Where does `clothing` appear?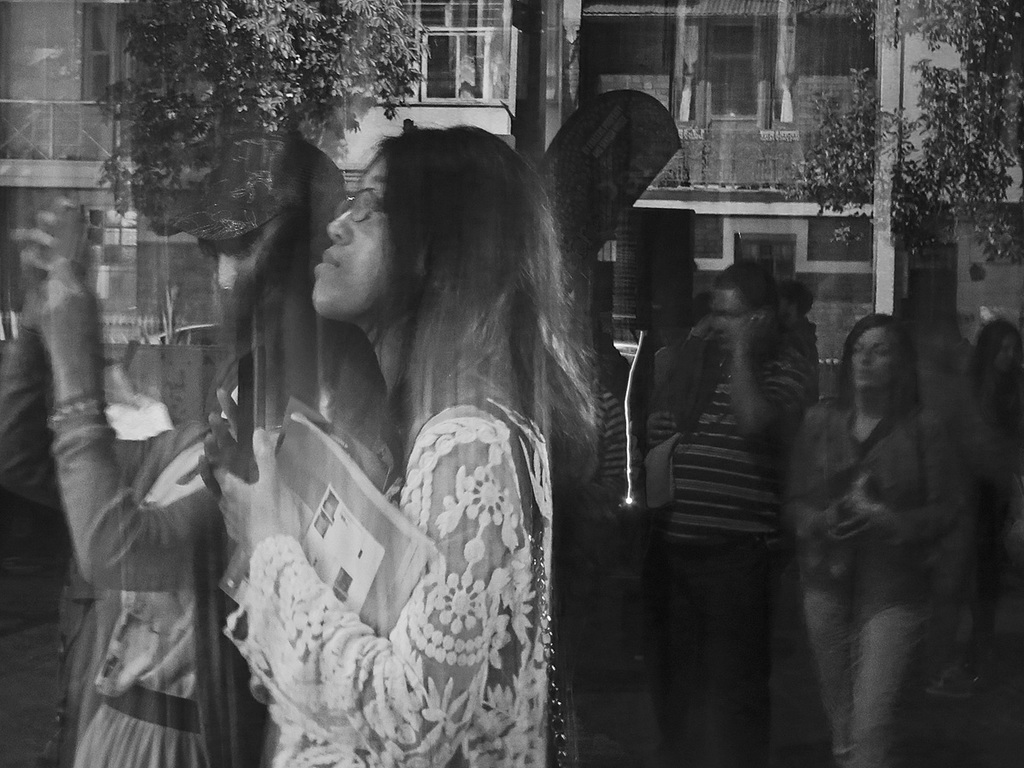
Appears at box(58, 402, 258, 767).
